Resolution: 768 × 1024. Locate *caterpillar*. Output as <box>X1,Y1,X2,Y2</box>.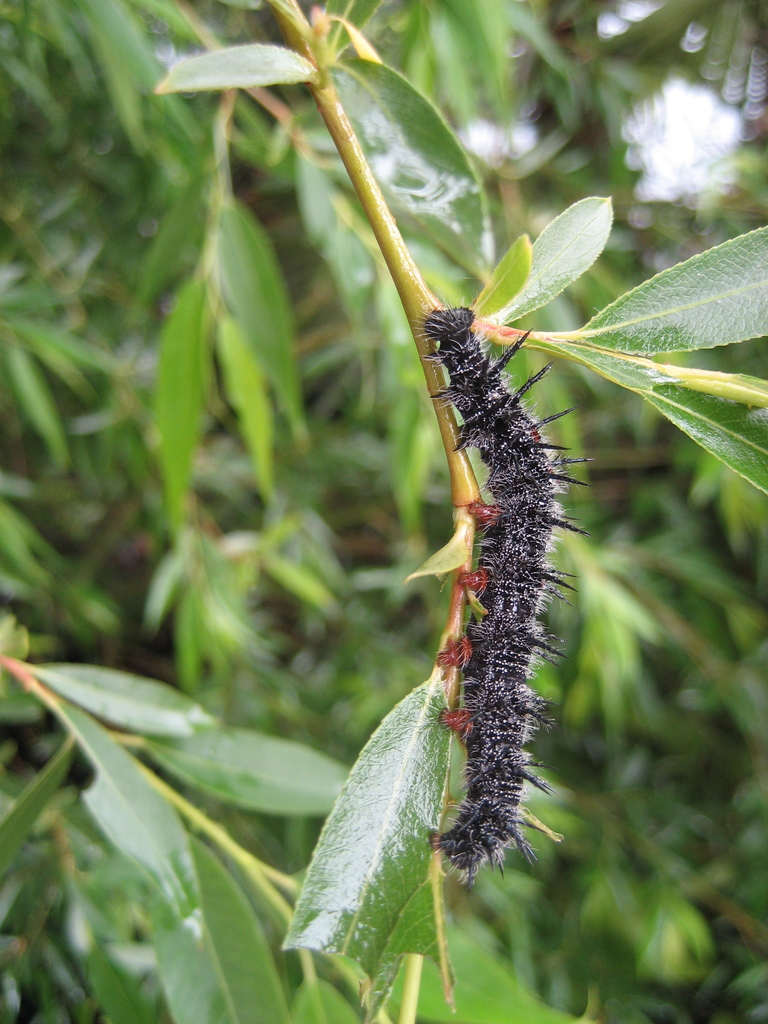
<box>413,304,596,874</box>.
